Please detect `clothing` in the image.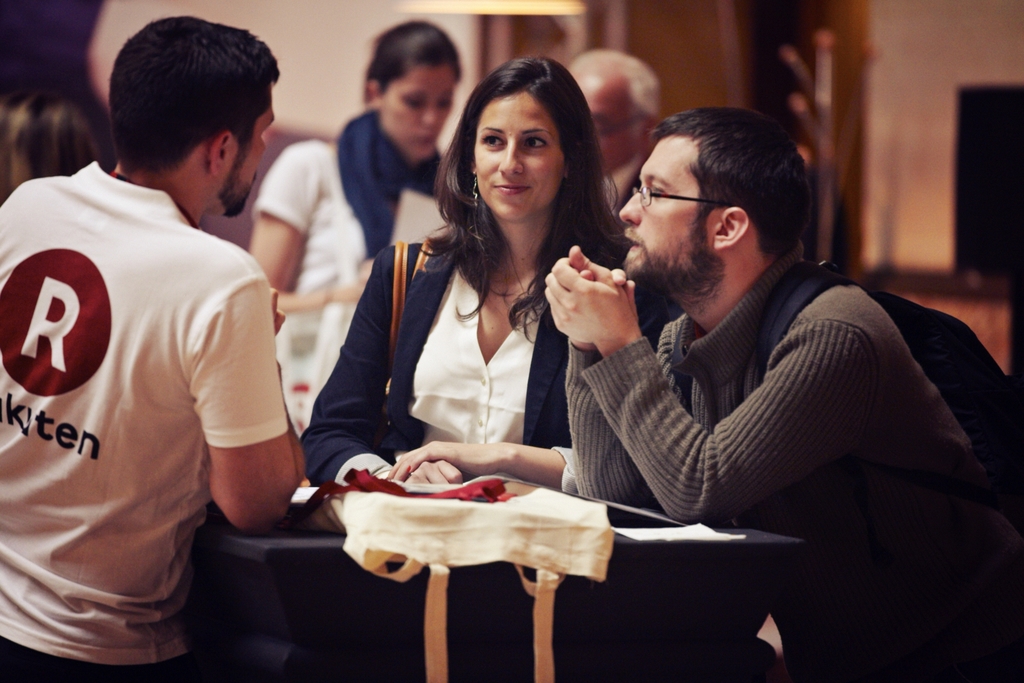
crop(287, 221, 664, 498).
